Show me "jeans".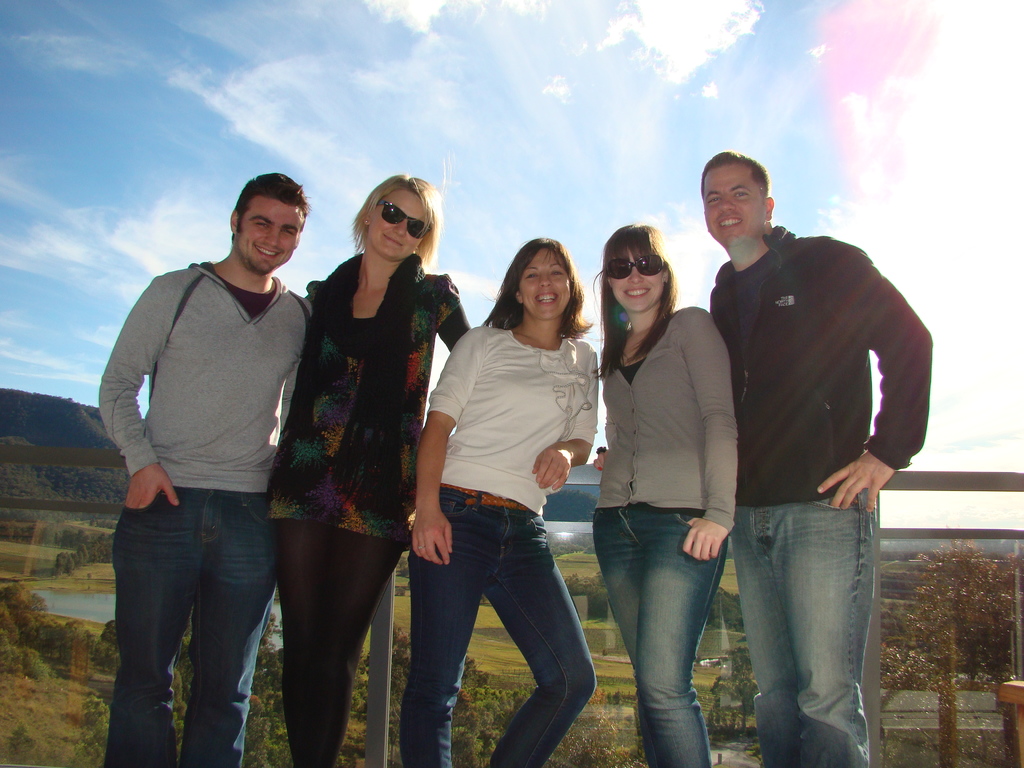
"jeans" is here: BBox(728, 503, 875, 761).
